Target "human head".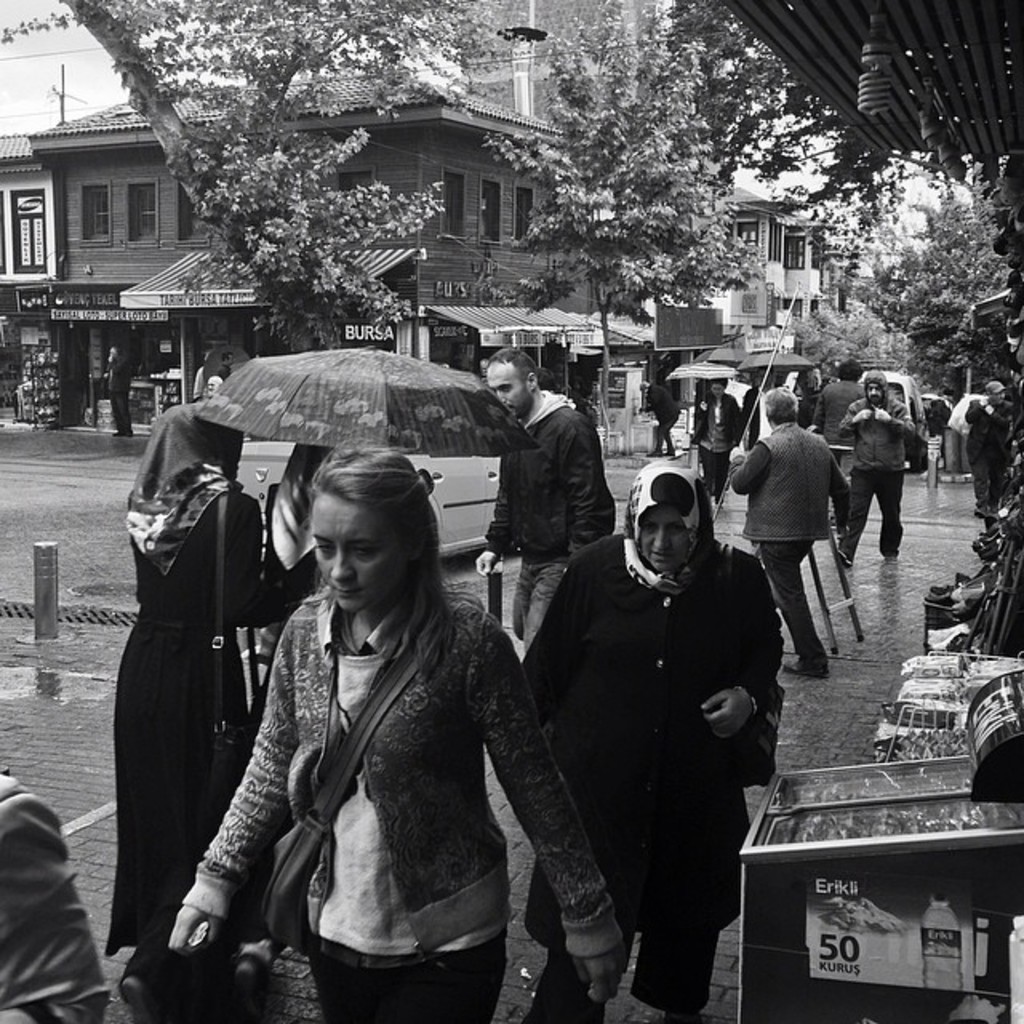
Target region: detection(485, 346, 542, 418).
